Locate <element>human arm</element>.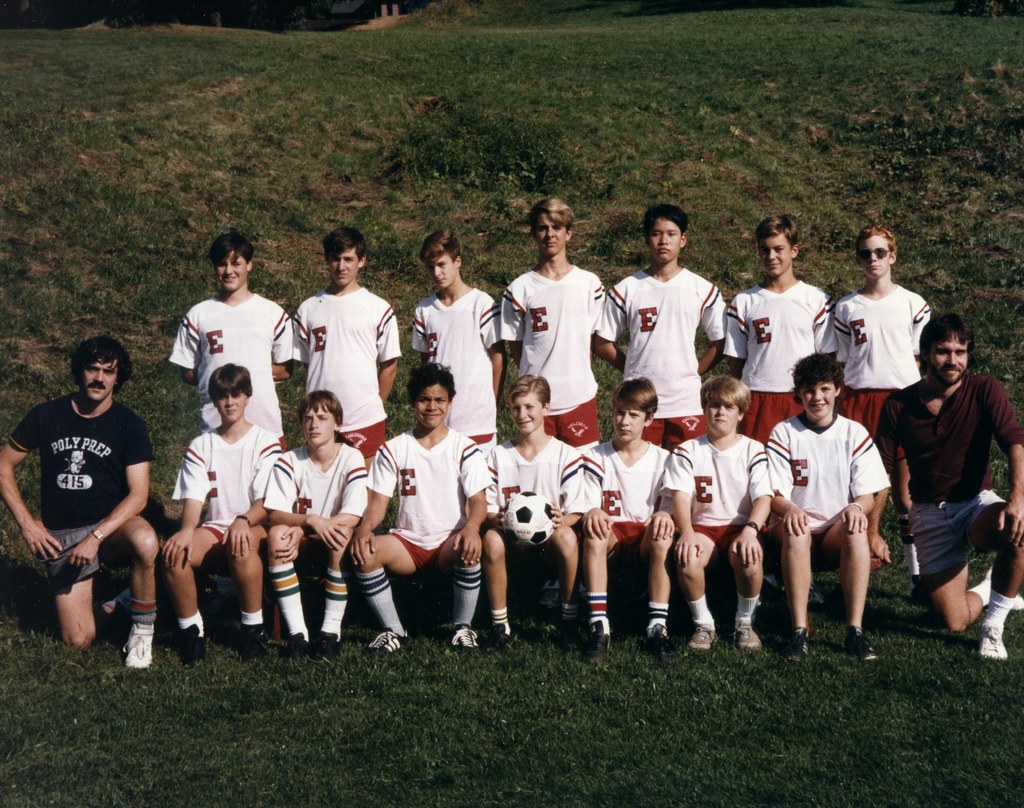
Bounding box: {"x1": 352, "y1": 444, "x2": 399, "y2": 568}.
